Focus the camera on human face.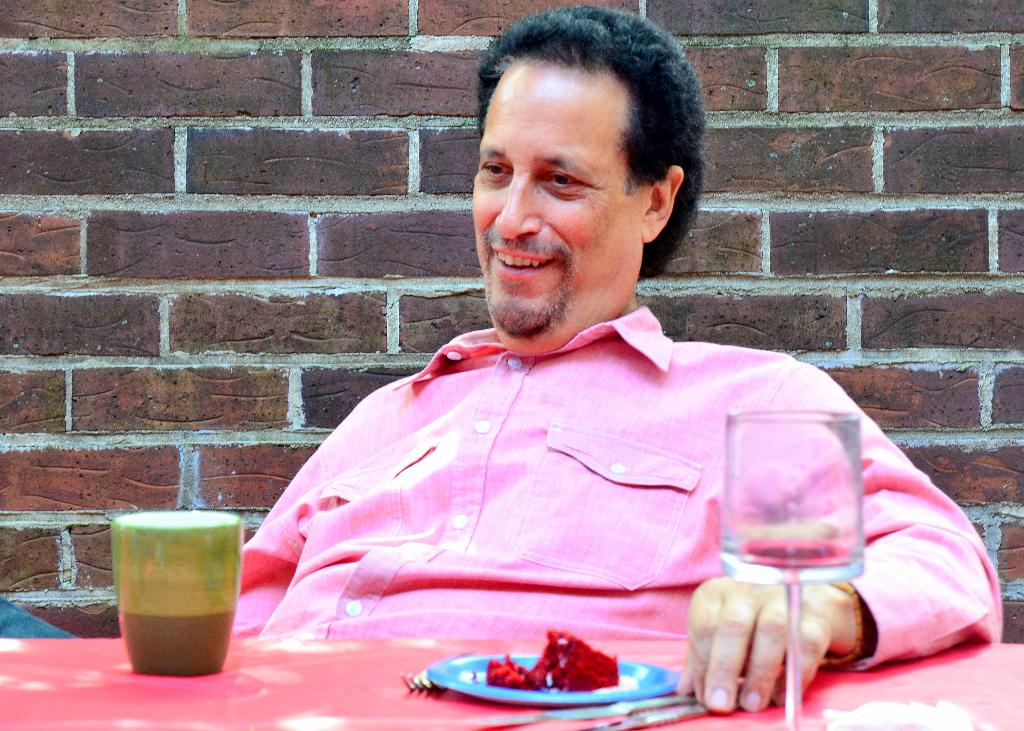
Focus region: crop(468, 61, 644, 354).
